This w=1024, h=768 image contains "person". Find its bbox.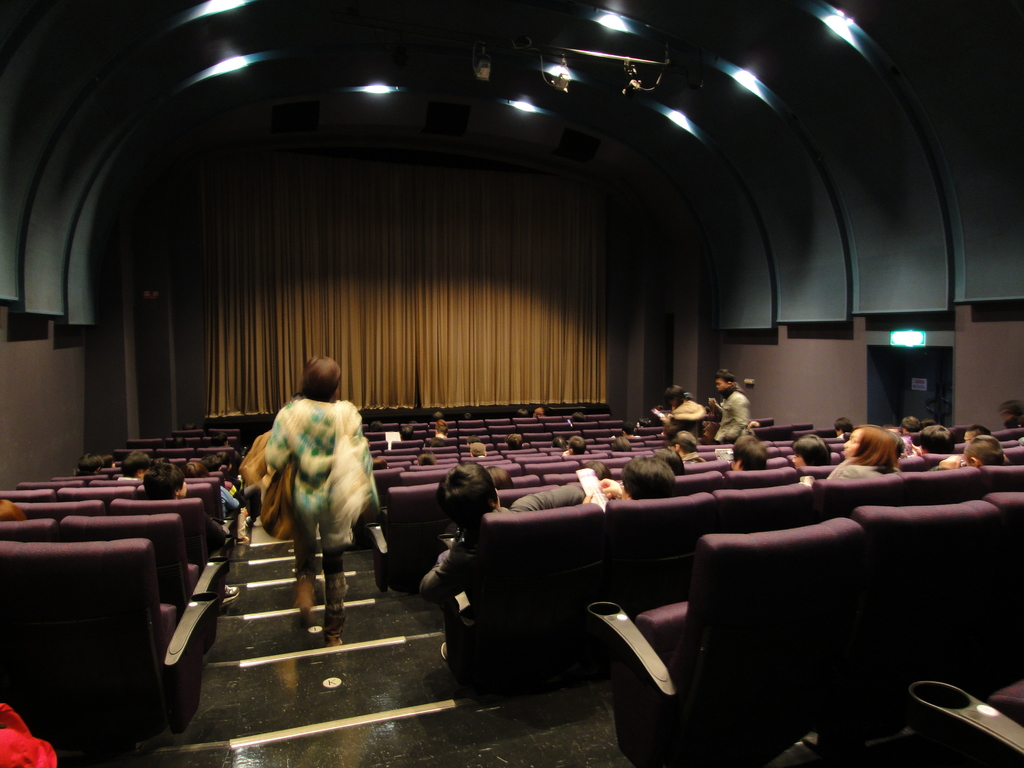
(463, 413, 475, 424).
